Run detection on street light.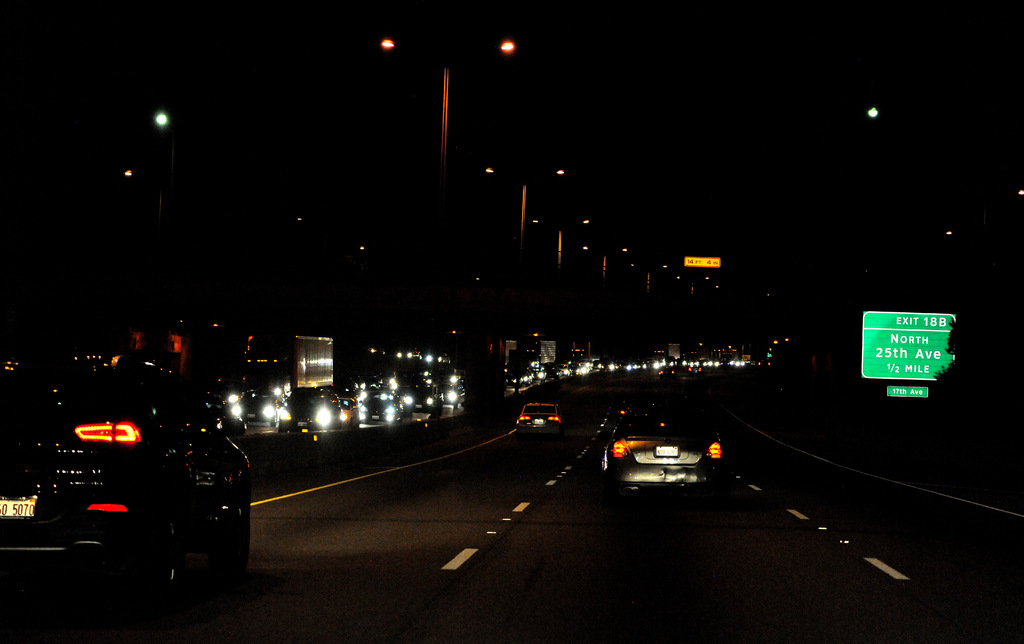
Result: l=576, t=247, r=632, b=286.
